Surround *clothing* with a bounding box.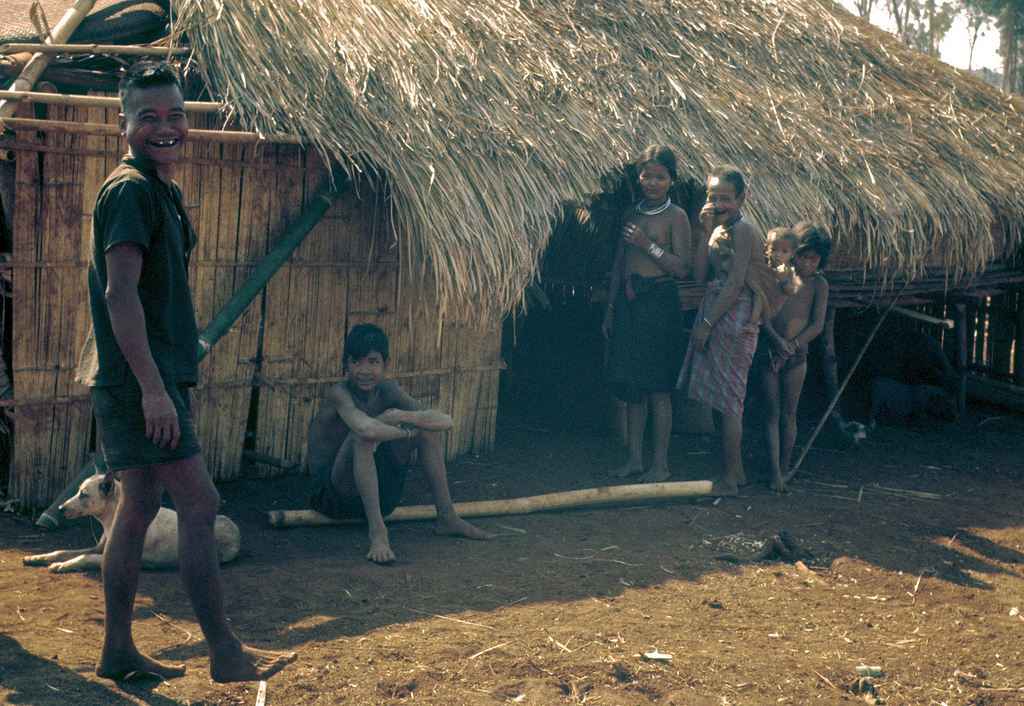
680 271 761 413.
